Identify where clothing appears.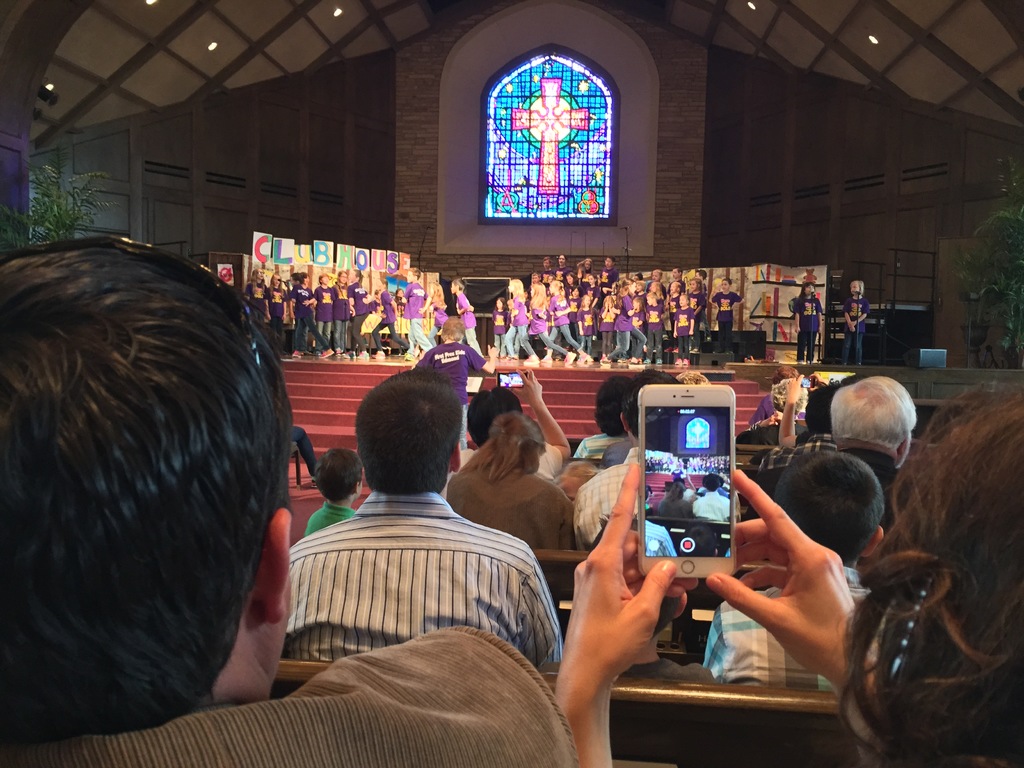
Appears at BBox(528, 296, 564, 353).
